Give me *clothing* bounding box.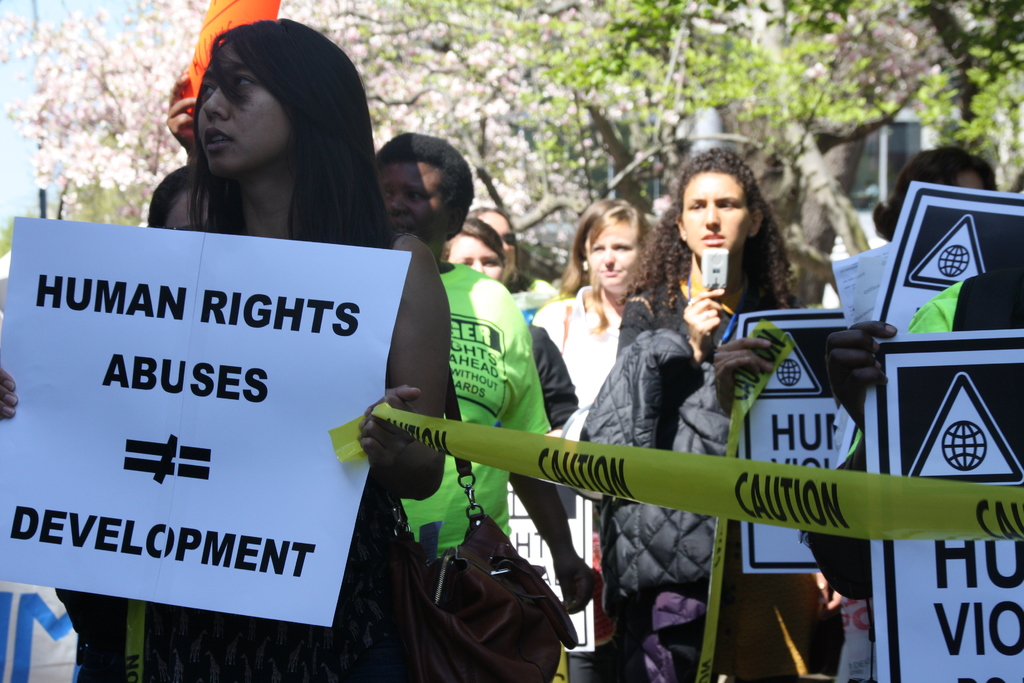
crop(147, 475, 410, 682).
